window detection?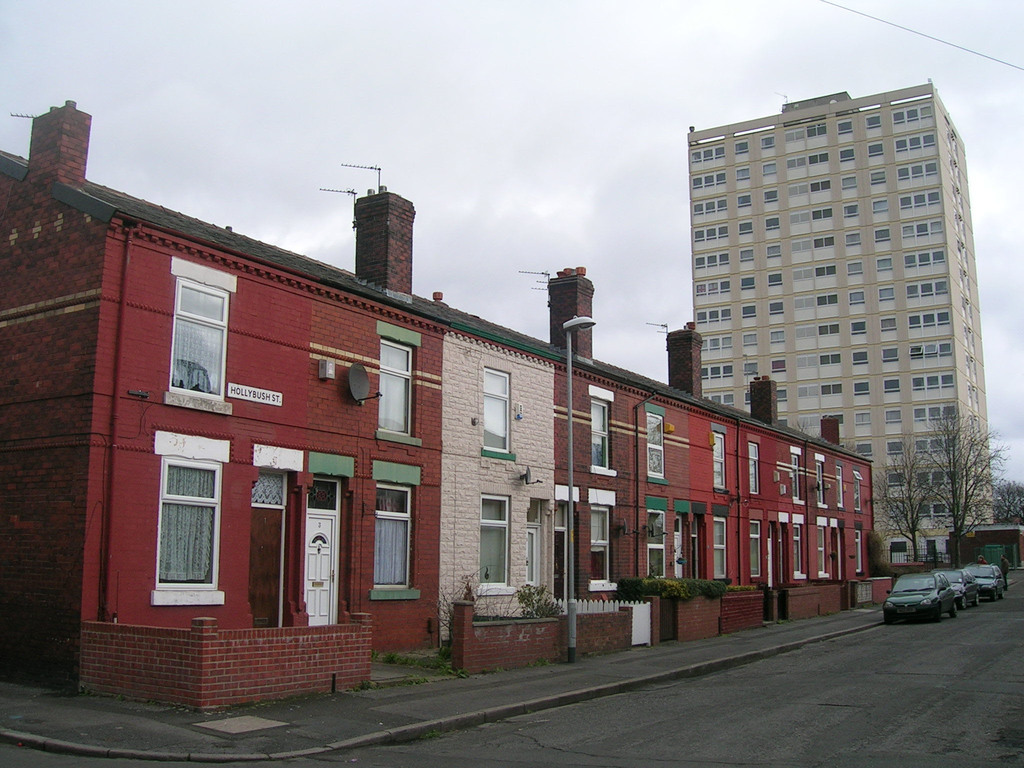
738,250,753,264
